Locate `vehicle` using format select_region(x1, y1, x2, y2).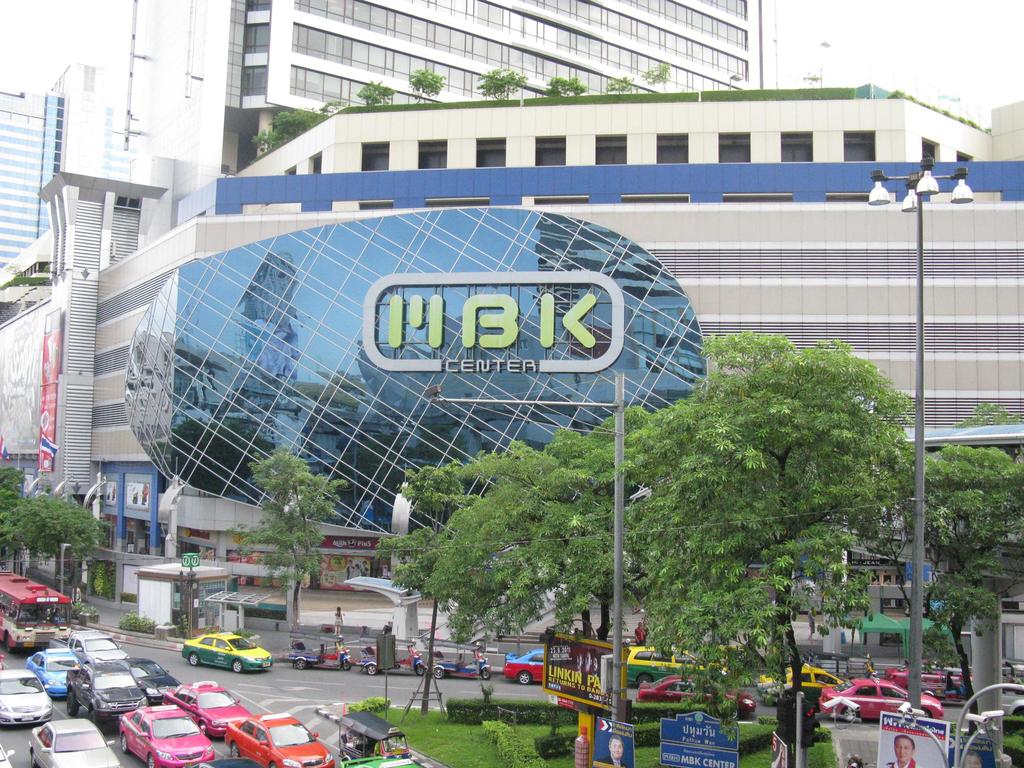
select_region(54, 657, 146, 720).
